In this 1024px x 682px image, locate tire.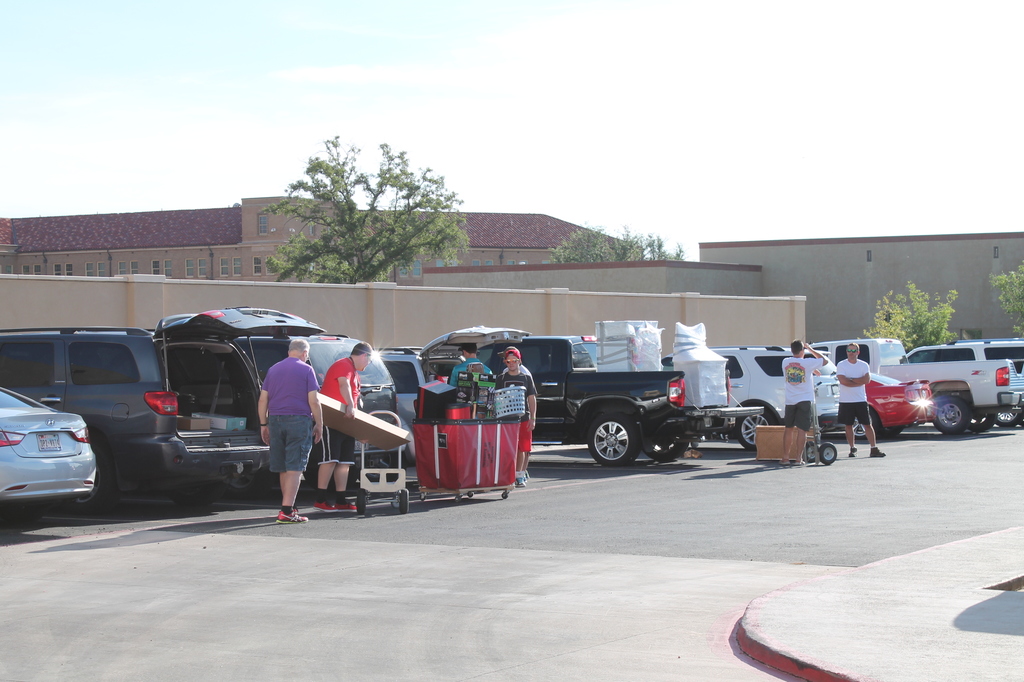
Bounding box: <region>820, 443, 841, 466</region>.
